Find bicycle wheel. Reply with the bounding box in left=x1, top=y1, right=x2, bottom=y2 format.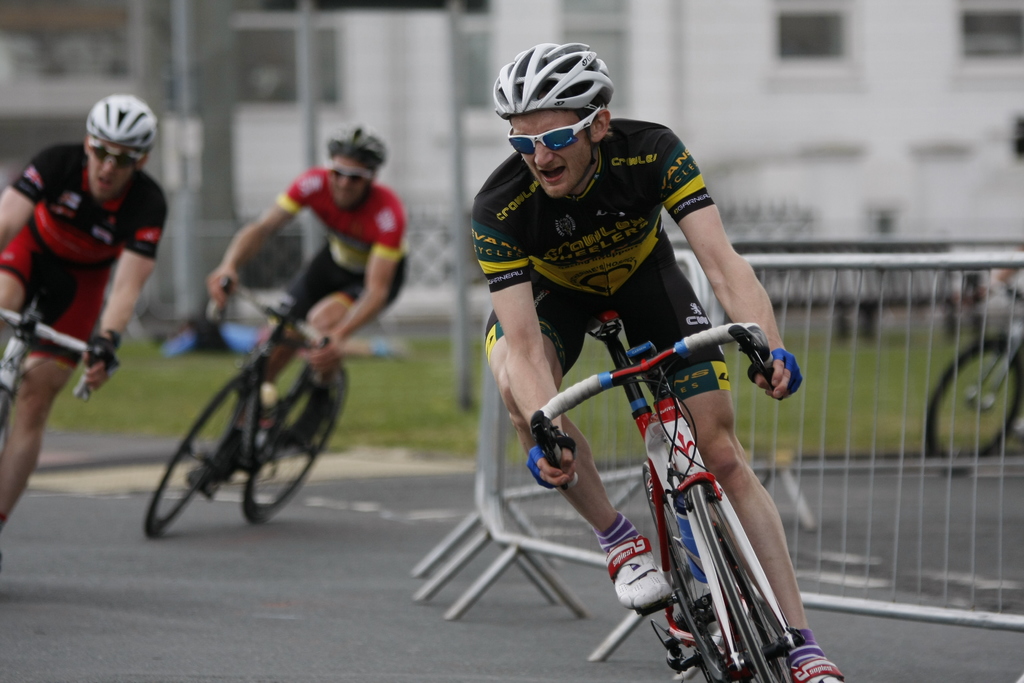
left=231, top=364, right=349, bottom=519.
